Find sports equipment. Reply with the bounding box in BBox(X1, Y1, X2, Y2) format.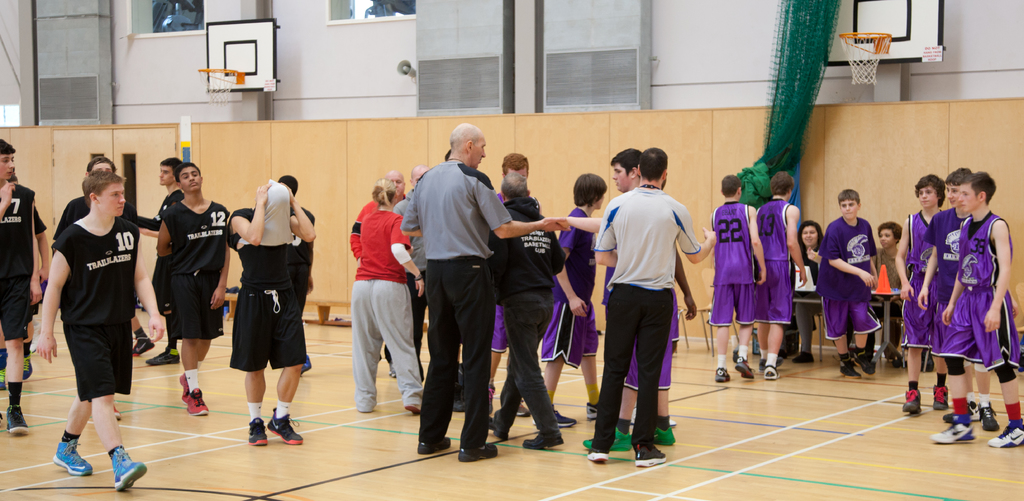
BBox(842, 30, 890, 85).
